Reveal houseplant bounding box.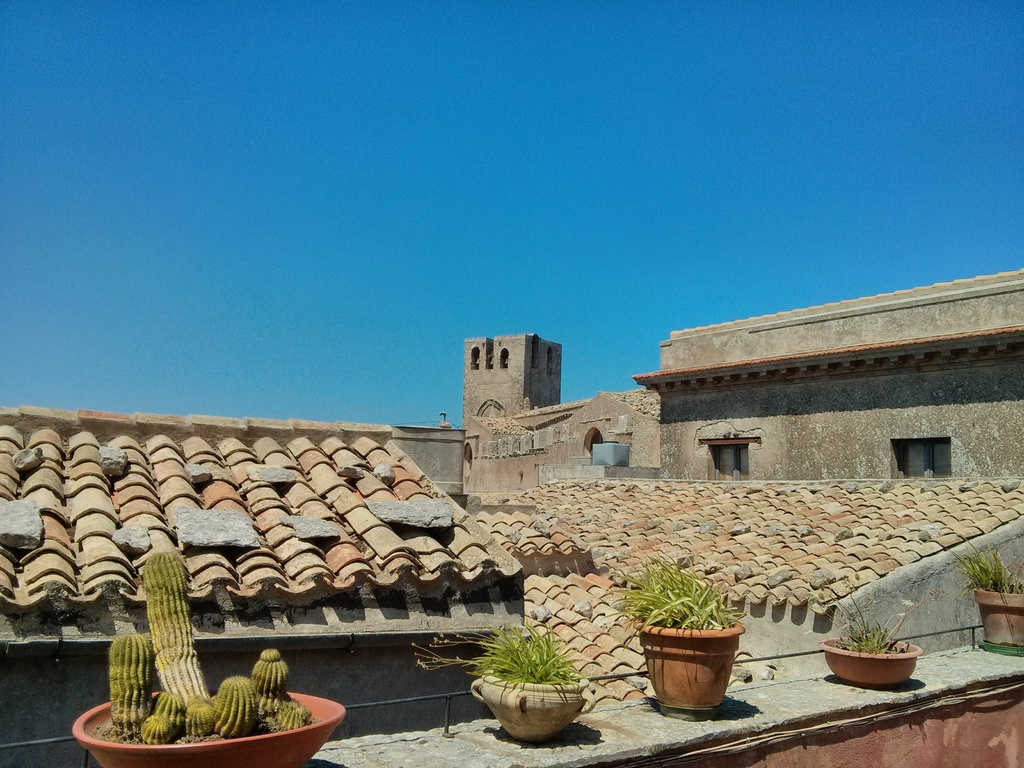
Revealed: box(613, 561, 742, 713).
